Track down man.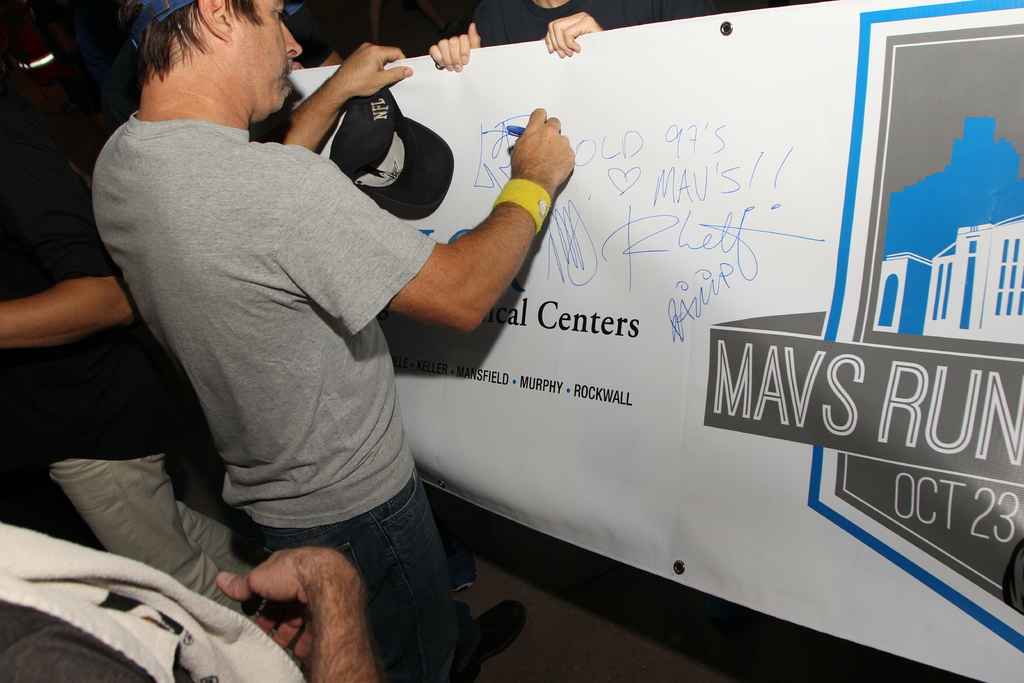
Tracked to 0, 106, 305, 672.
